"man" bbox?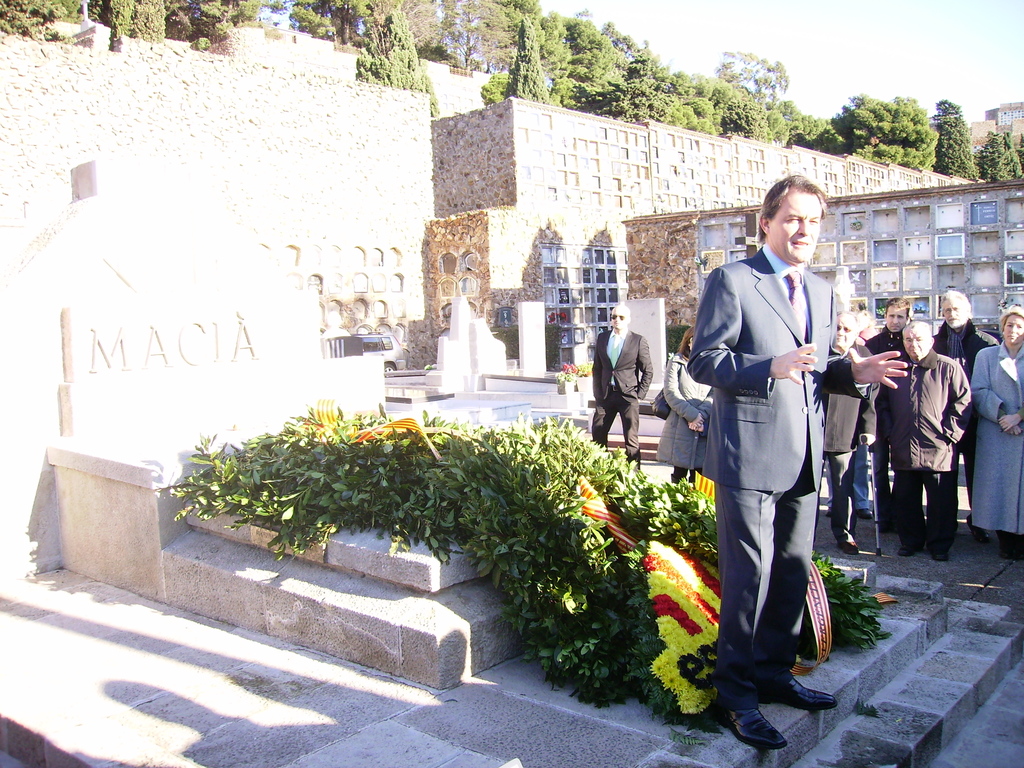
(x1=932, y1=289, x2=1006, y2=539)
